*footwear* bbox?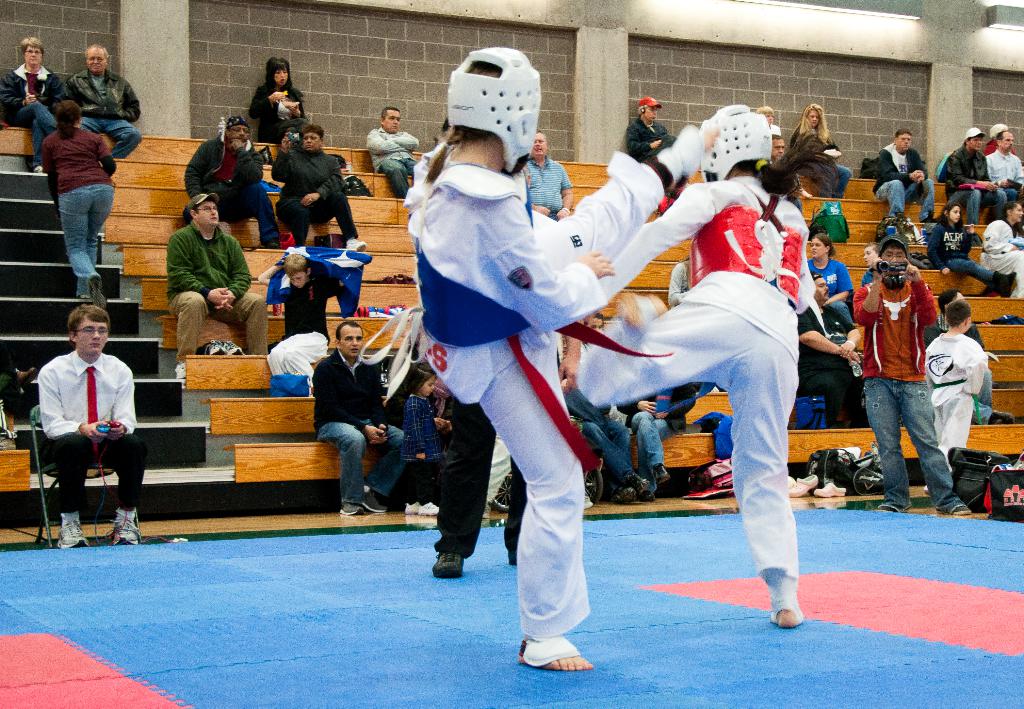
pyautogui.locateOnScreen(112, 507, 138, 547)
